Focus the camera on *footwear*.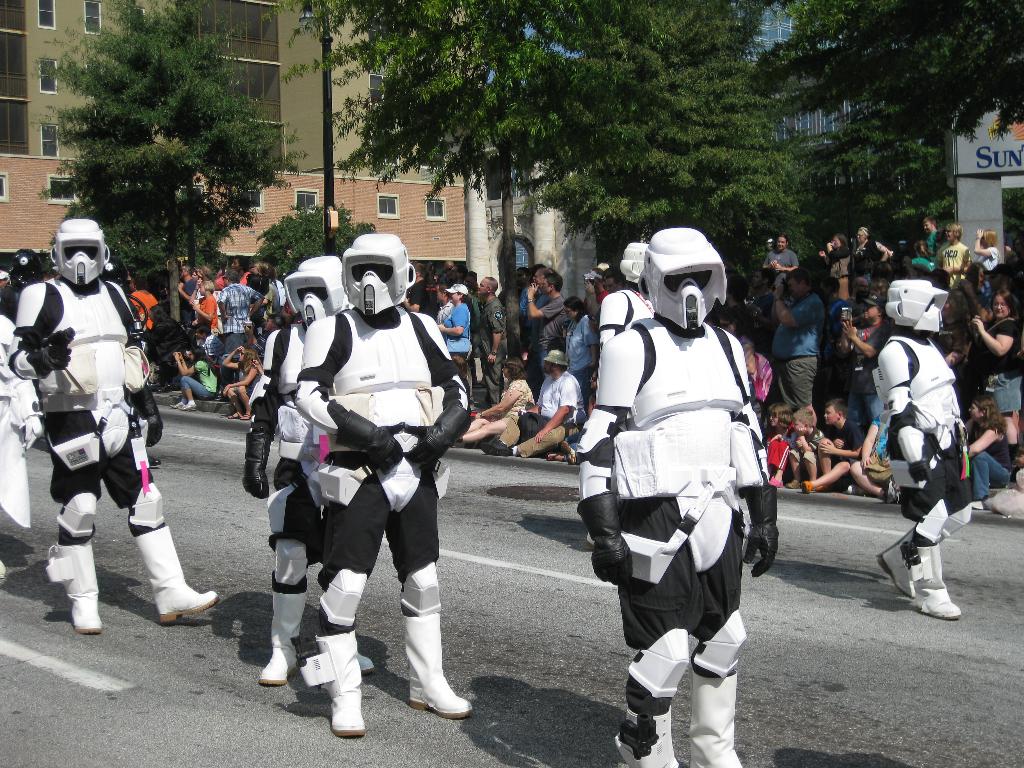
Focus region: left=883, top=479, right=898, bottom=501.
